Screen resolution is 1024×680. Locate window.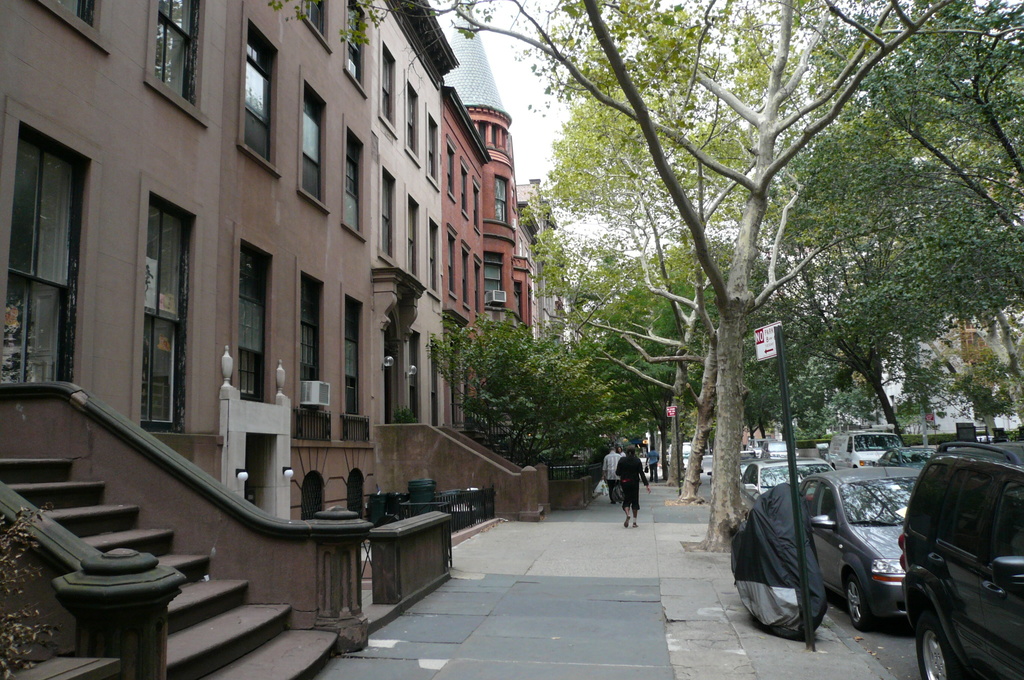
select_region(465, 165, 470, 212).
